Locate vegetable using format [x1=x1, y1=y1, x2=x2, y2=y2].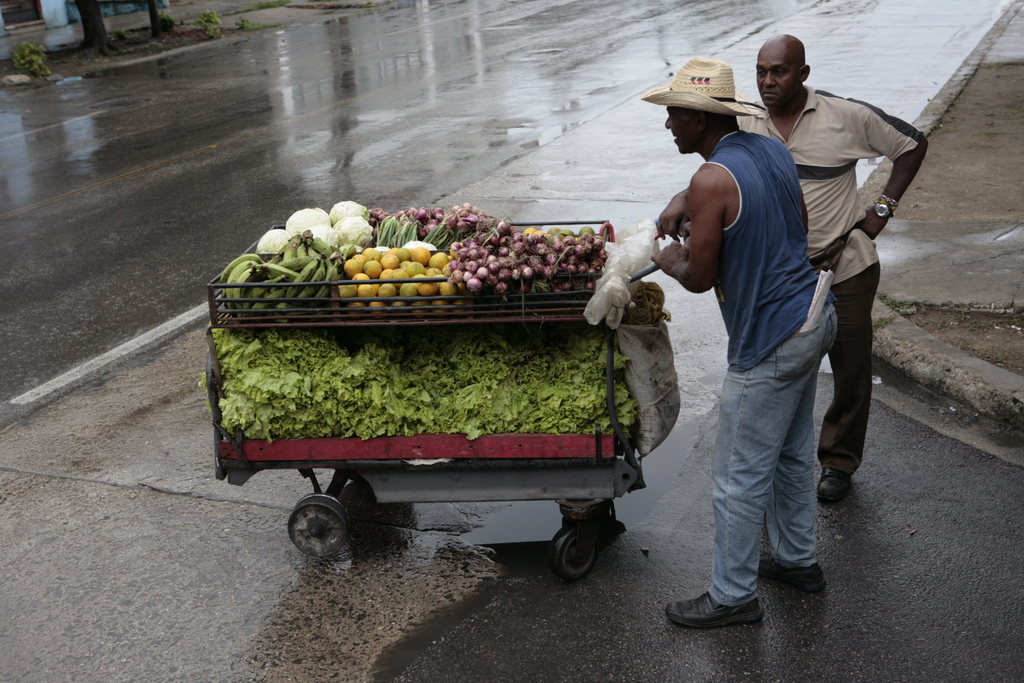
[x1=314, y1=221, x2=339, y2=246].
